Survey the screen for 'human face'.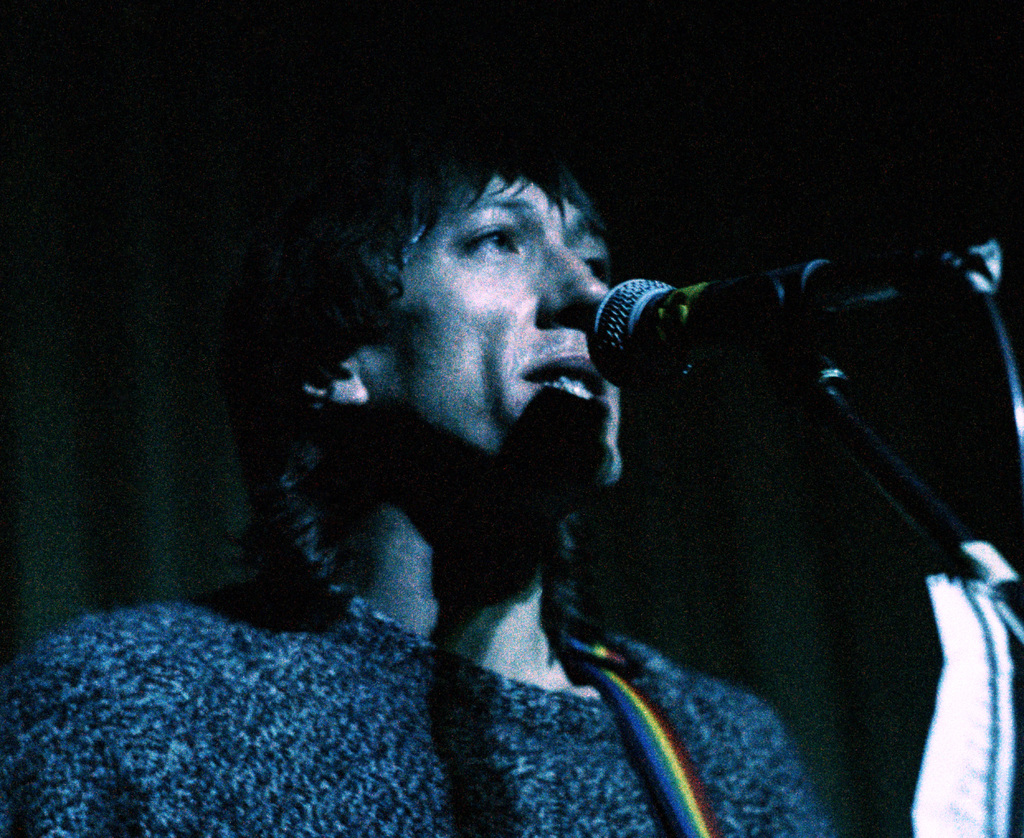
Survey found: locate(369, 178, 631, 508).
